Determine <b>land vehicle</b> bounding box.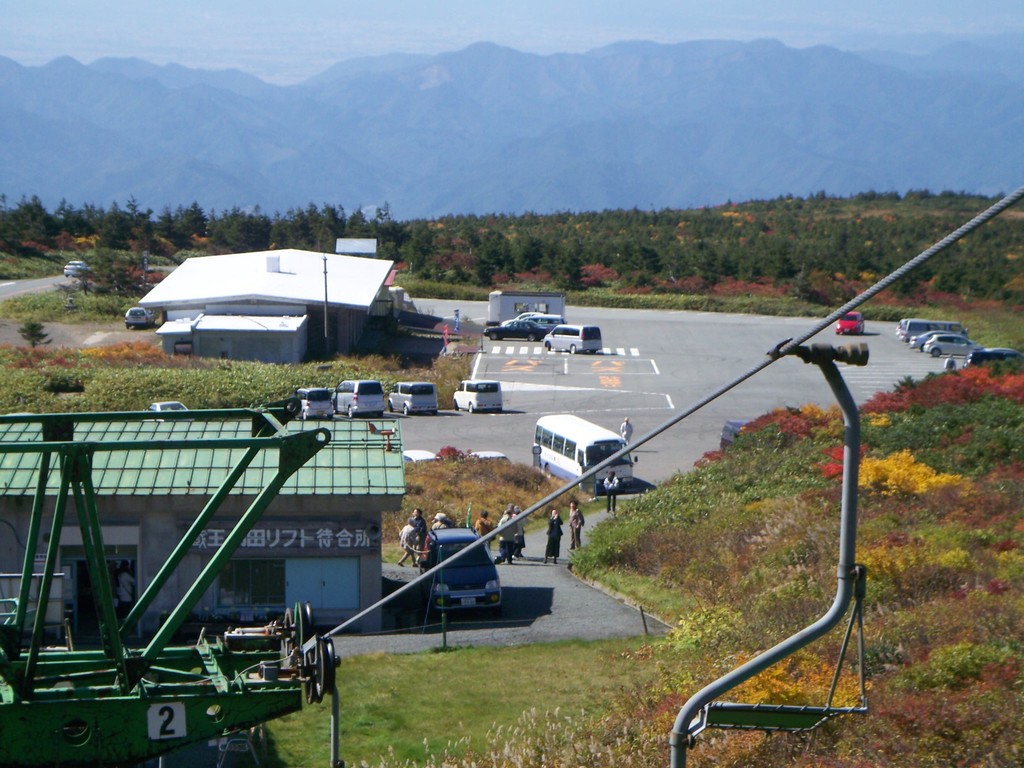
Determined: locate(122, 301, 152, 329).
